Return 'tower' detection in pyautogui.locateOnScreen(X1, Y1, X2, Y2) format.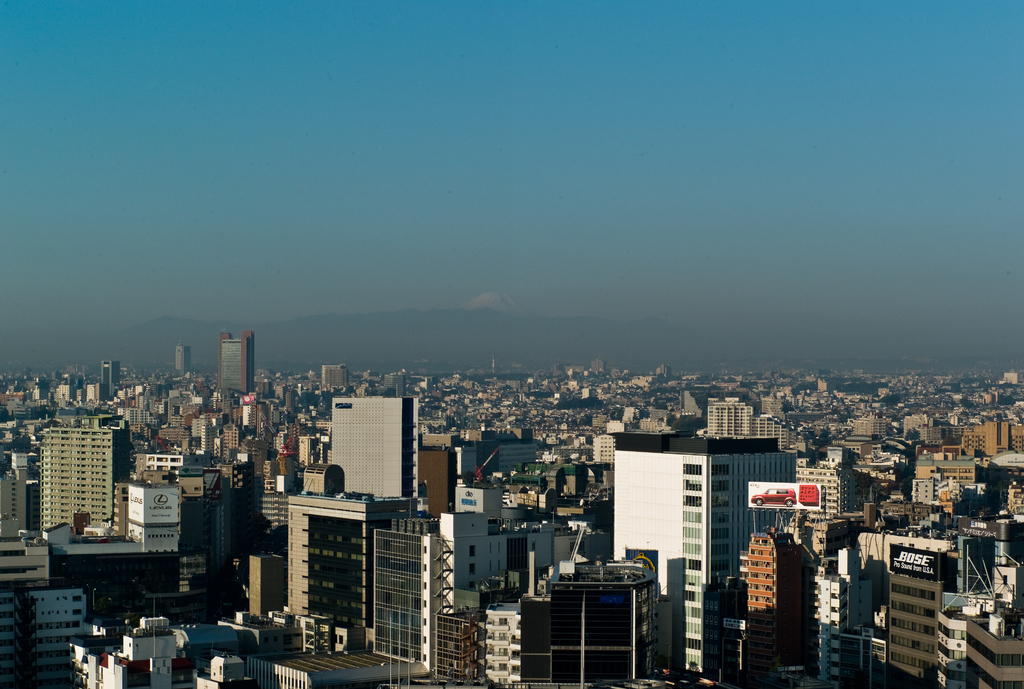
pyautogui.locateOnScreen(612, 426, 797, 670).
